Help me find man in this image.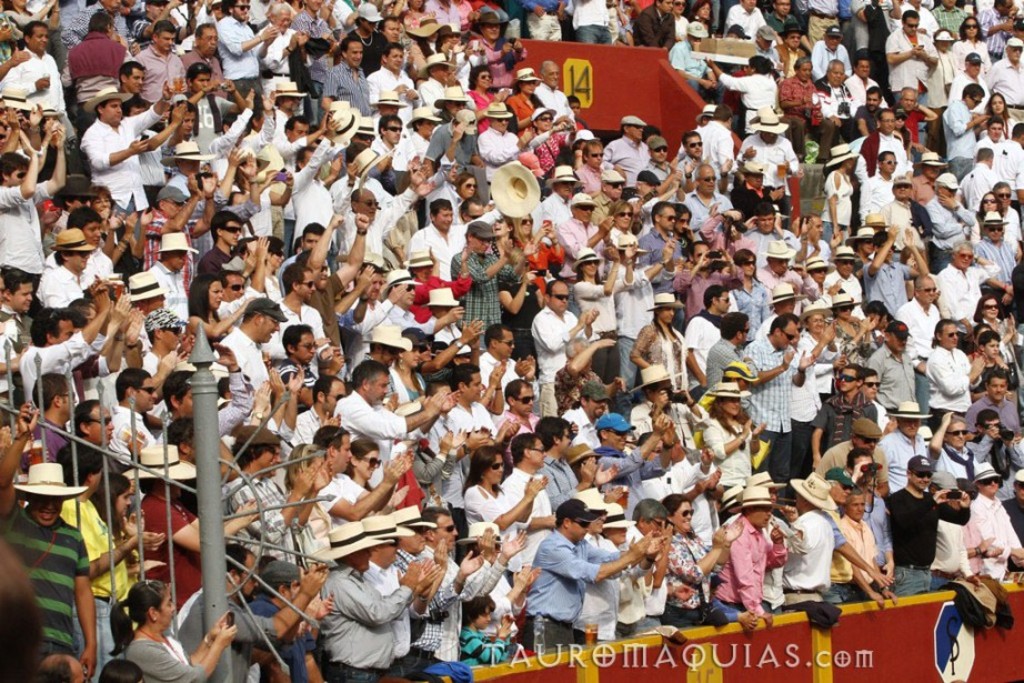
Found it: 531/513/634/662.
